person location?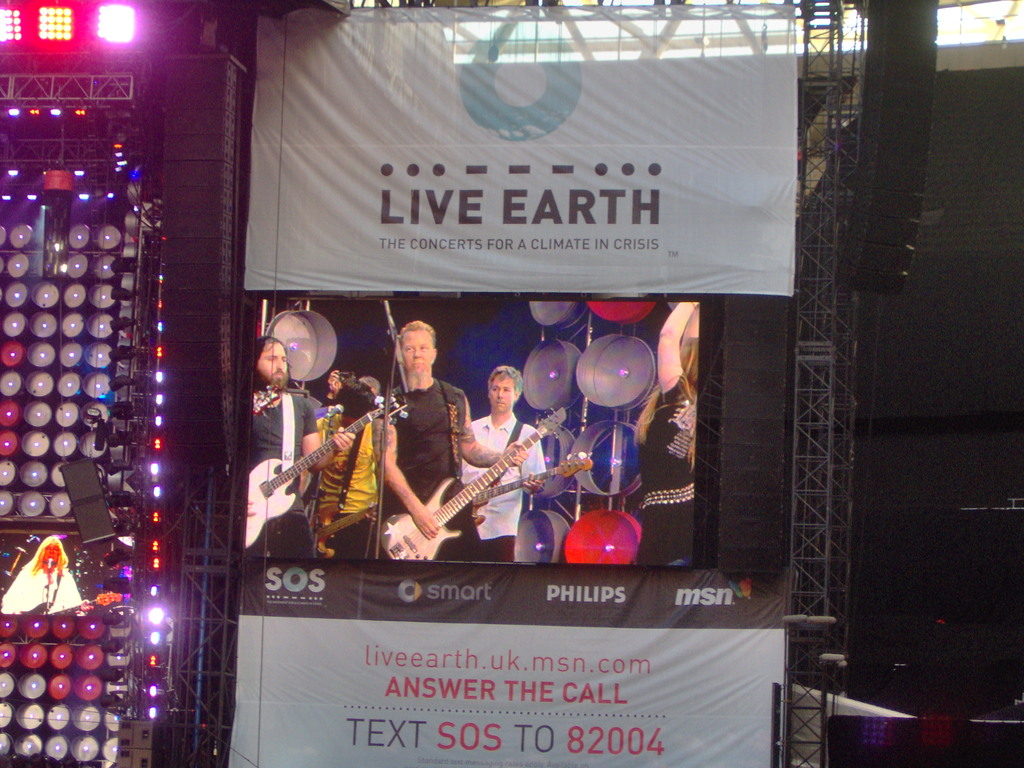
<region>318, 378, 383, 561</region>
